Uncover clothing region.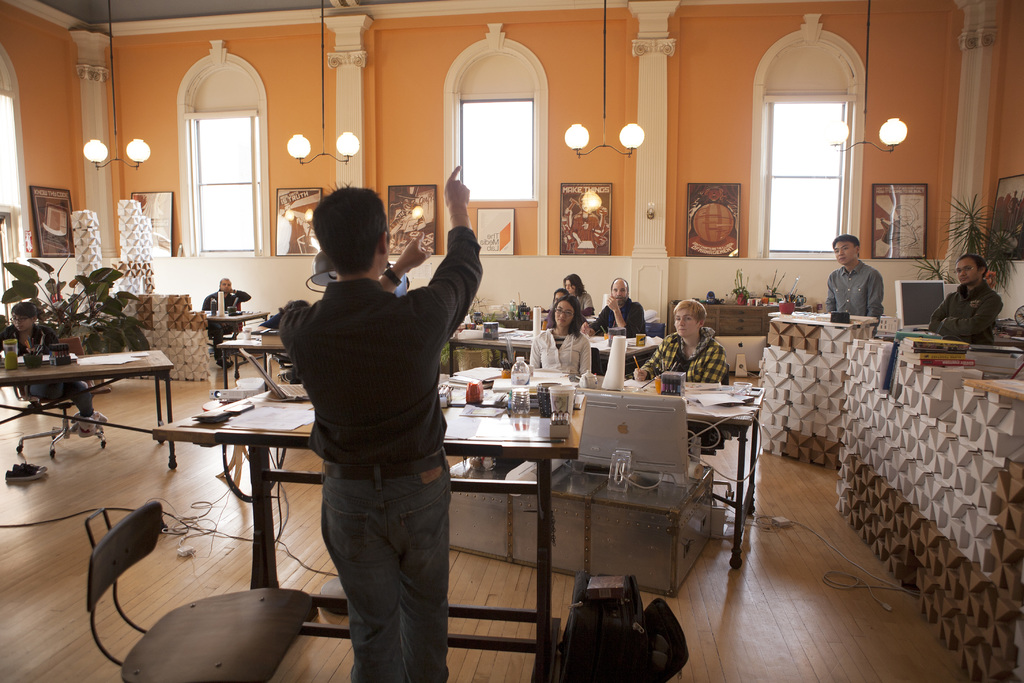
Uncovered: (left=830, top=233, right=897, bottom=325).
